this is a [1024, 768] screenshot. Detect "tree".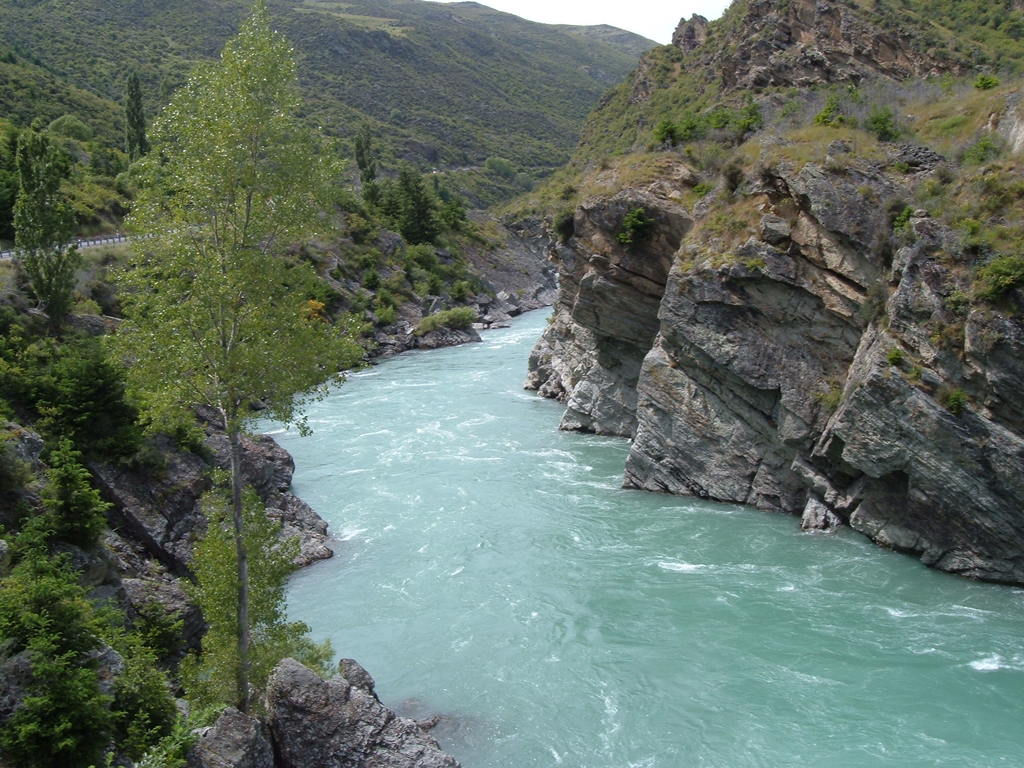
[113, 646, 179, 767].
